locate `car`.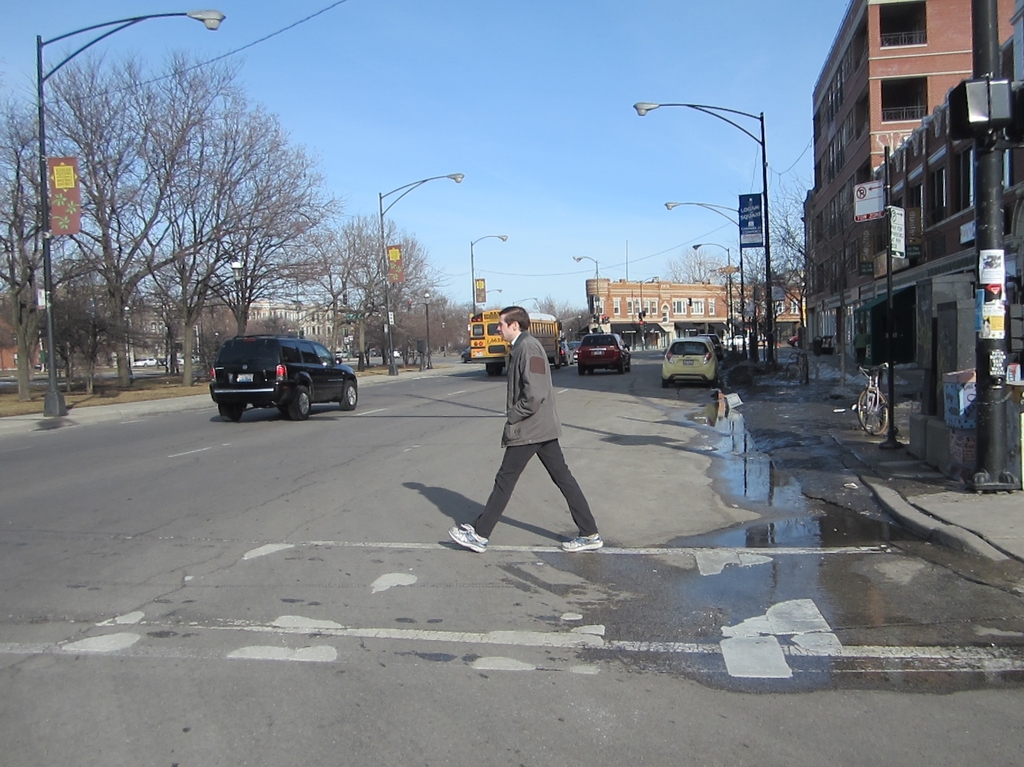
Bounding box: 662 338 719 388.
